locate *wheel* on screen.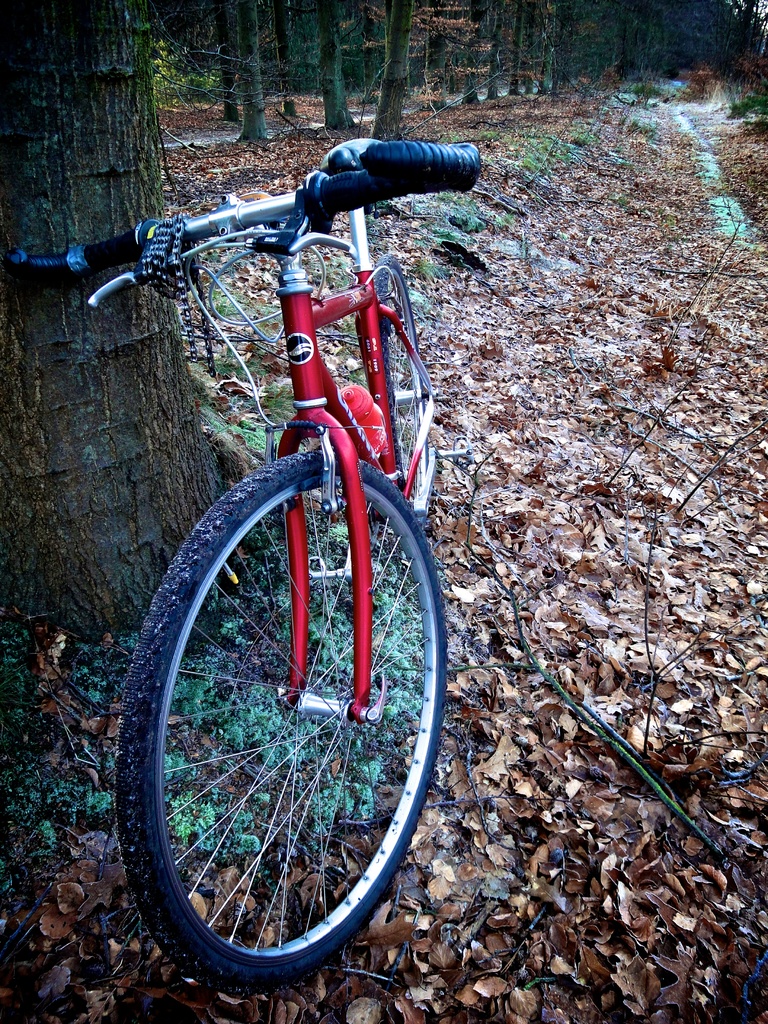
On screen at BBox(119, 403, 431, 972).
